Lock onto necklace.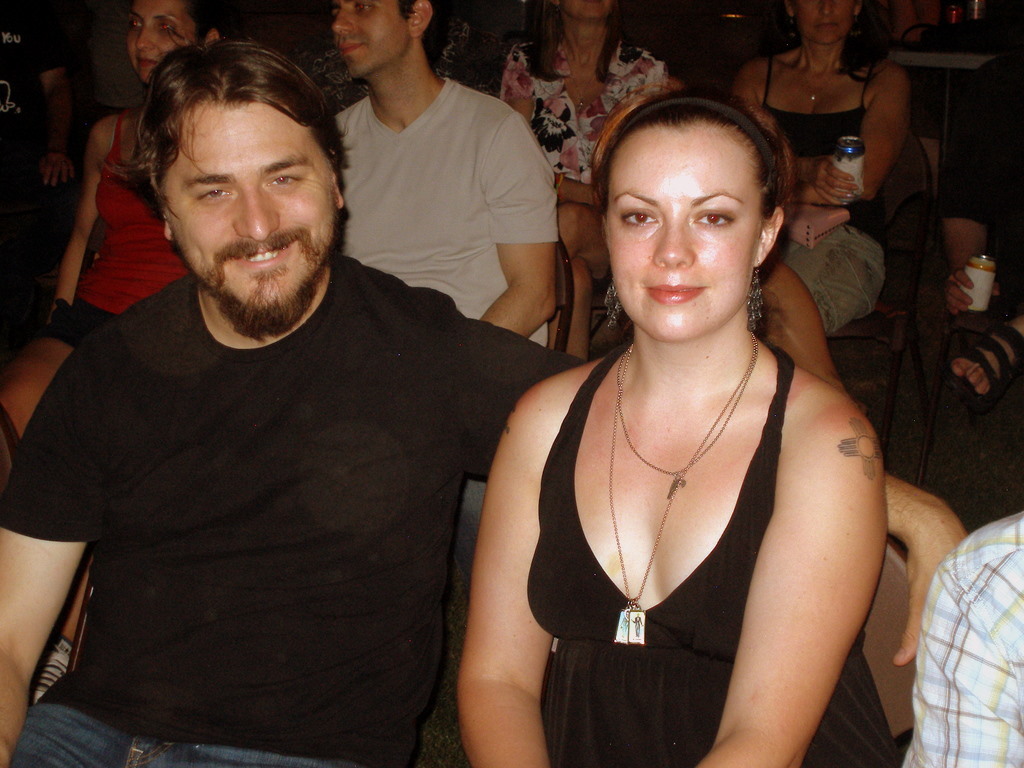
Locked: box=[613, 331, 759, 646].
